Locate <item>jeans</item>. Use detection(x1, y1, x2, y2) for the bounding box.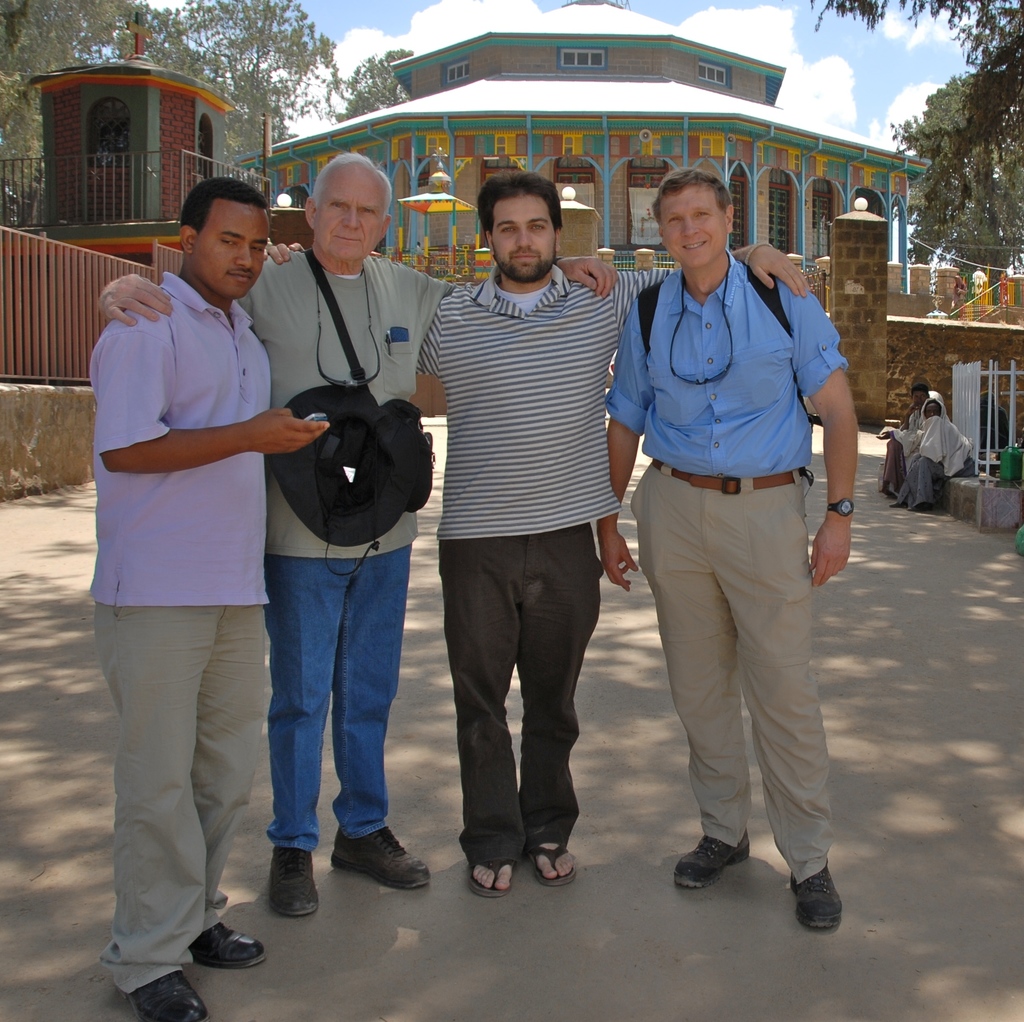
detection(94, 611, 274, 994).
